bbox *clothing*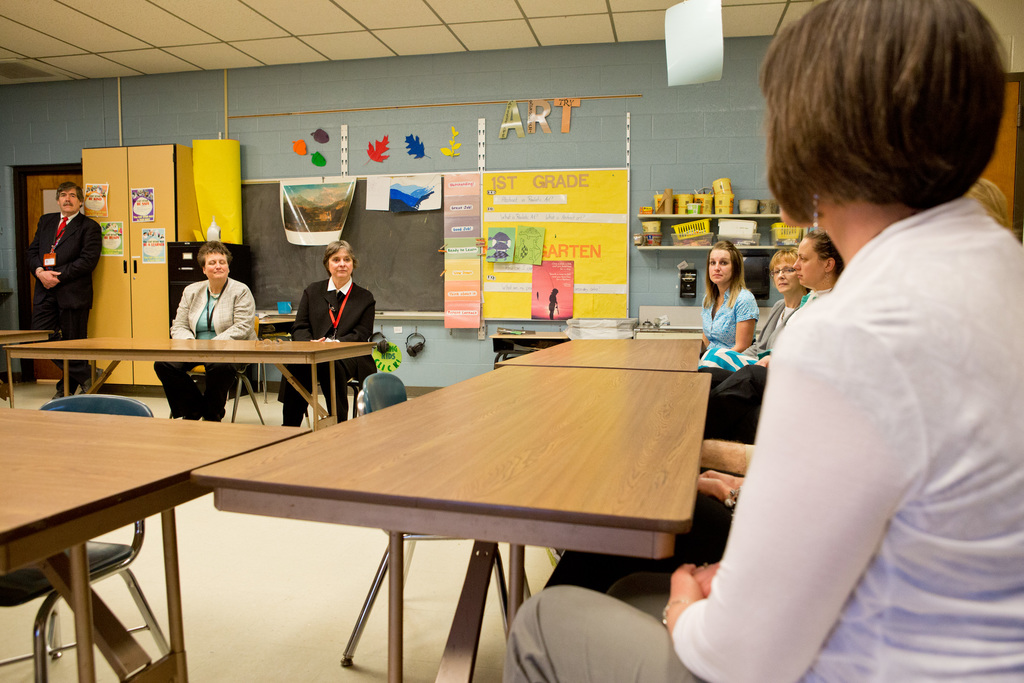
x1=747, y1=298, x2=806, y2=352
